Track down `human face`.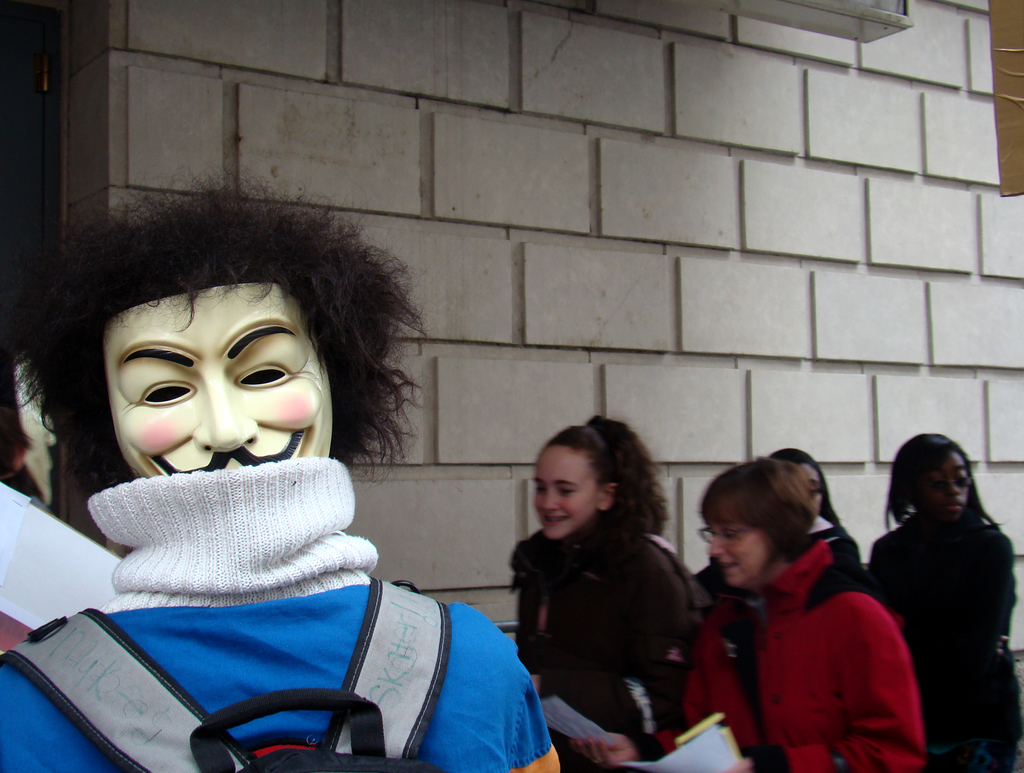
Tracked to [100, 289, 330, 473].
